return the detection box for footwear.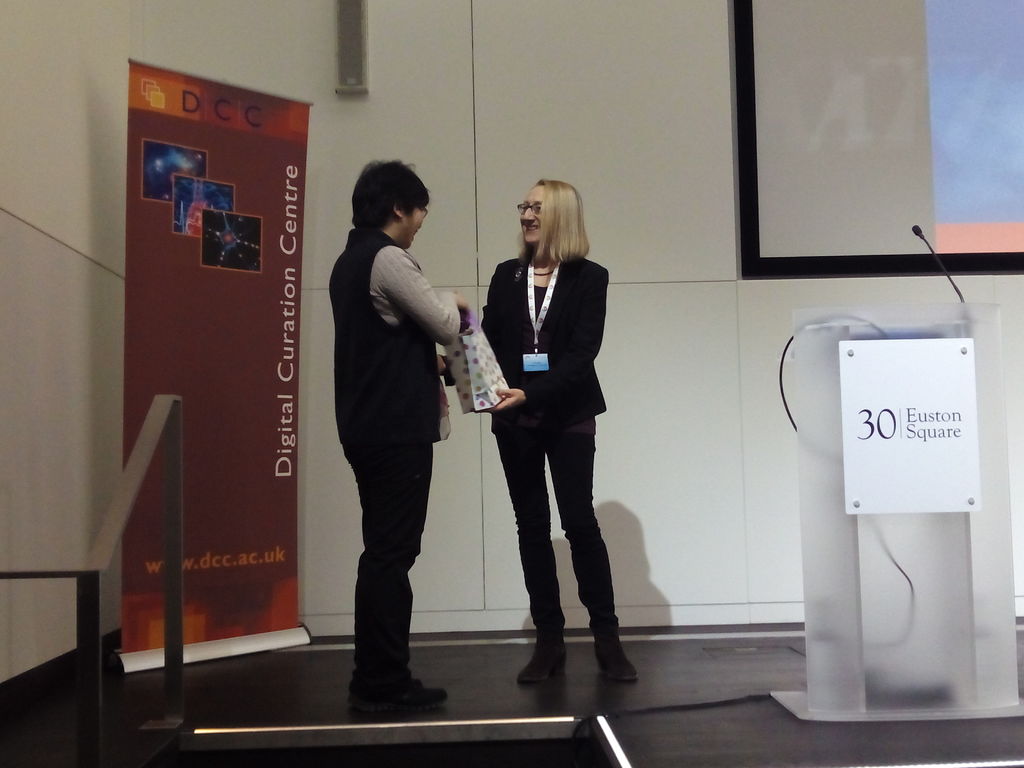
<bbox>593, 647, 636, 680</bbox>.
